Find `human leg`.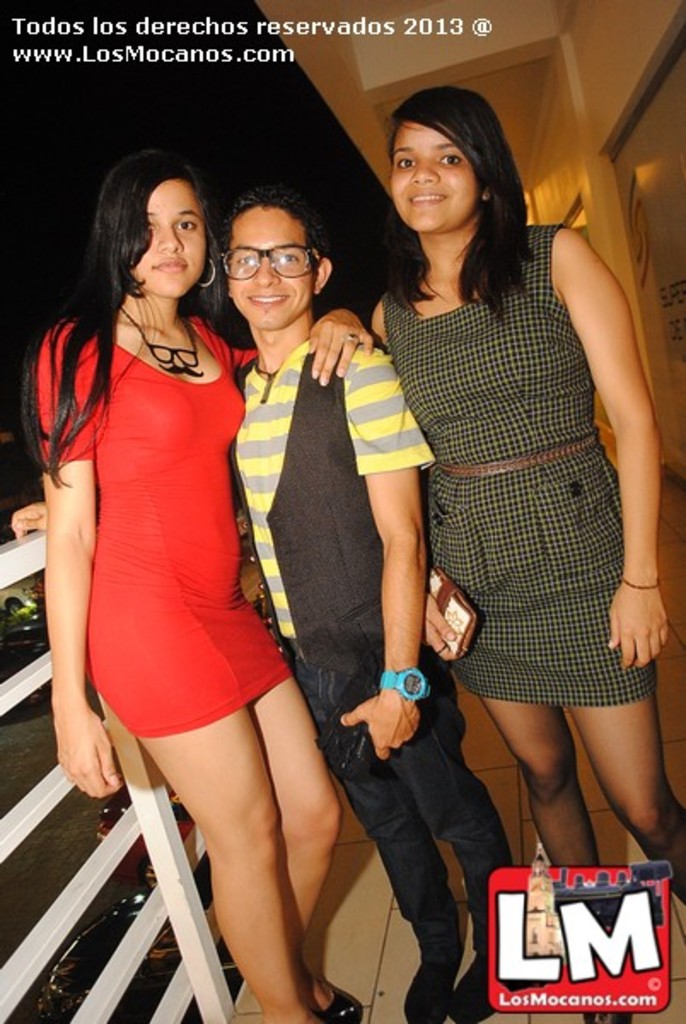
locate(481, 688, 635, 1022).
